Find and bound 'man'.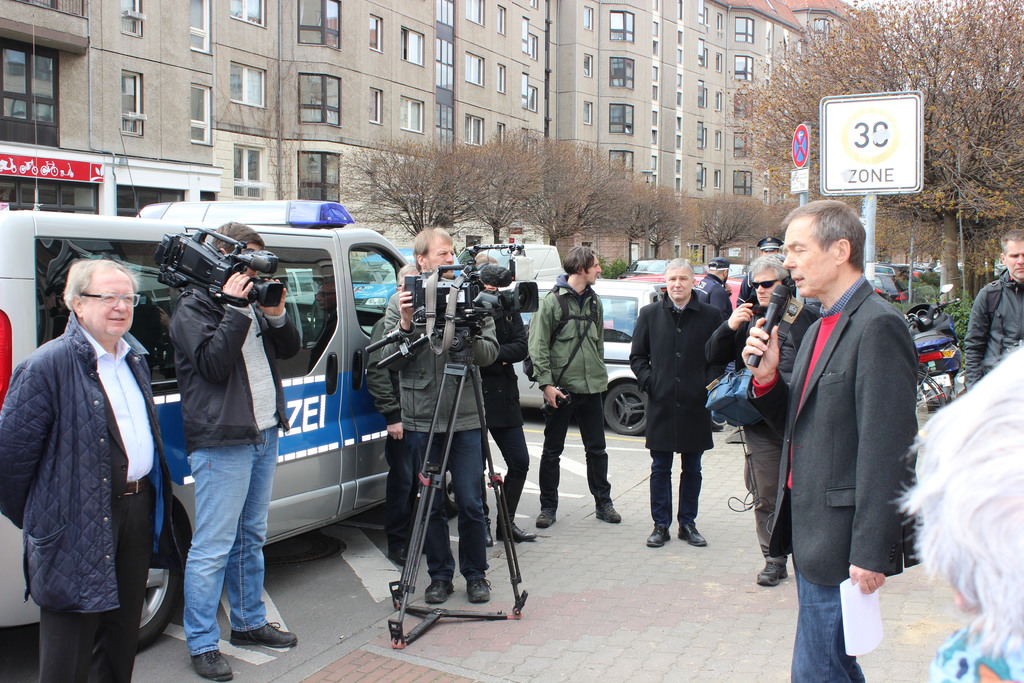
Bound: 364,227,499,607.
